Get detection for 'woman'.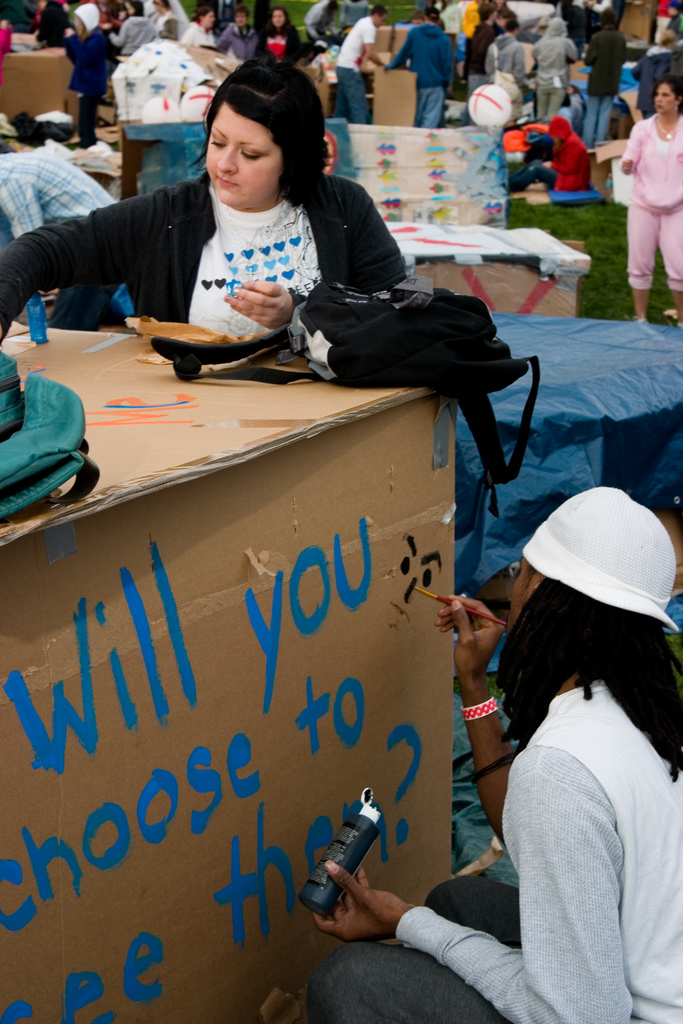
Detection: l=311, t=480, r=682, b=1023.
